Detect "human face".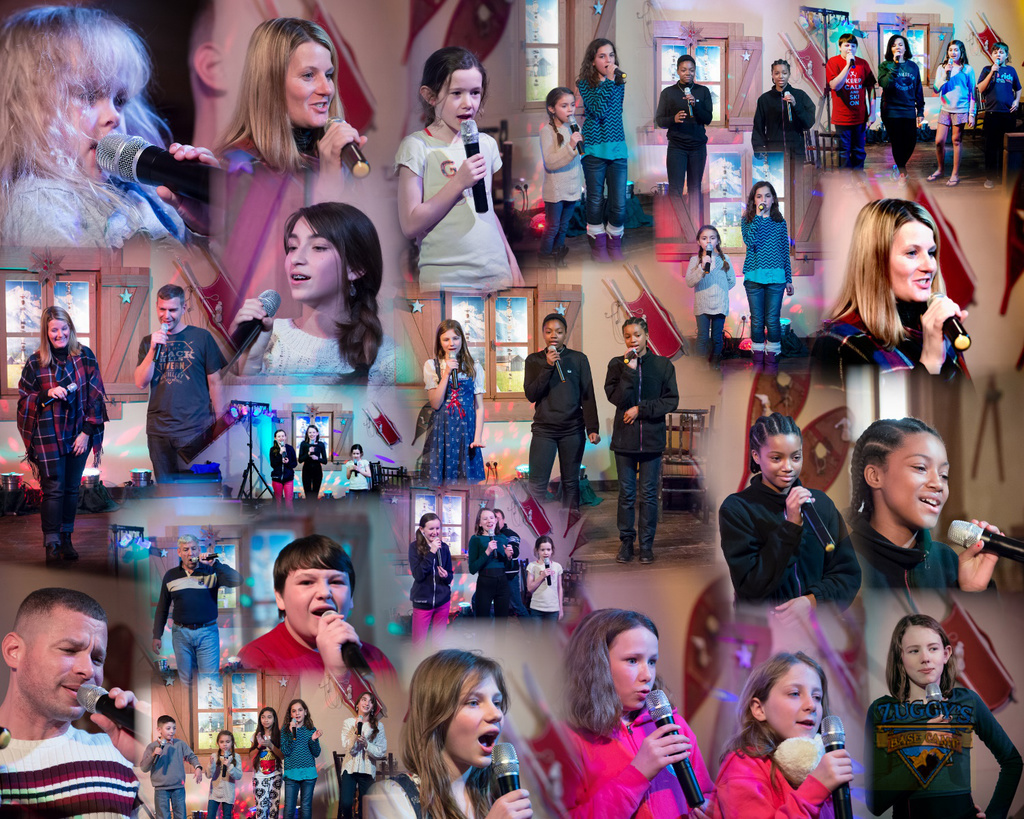
Detected at [left=543, top=321, right=564, bottom=350].
